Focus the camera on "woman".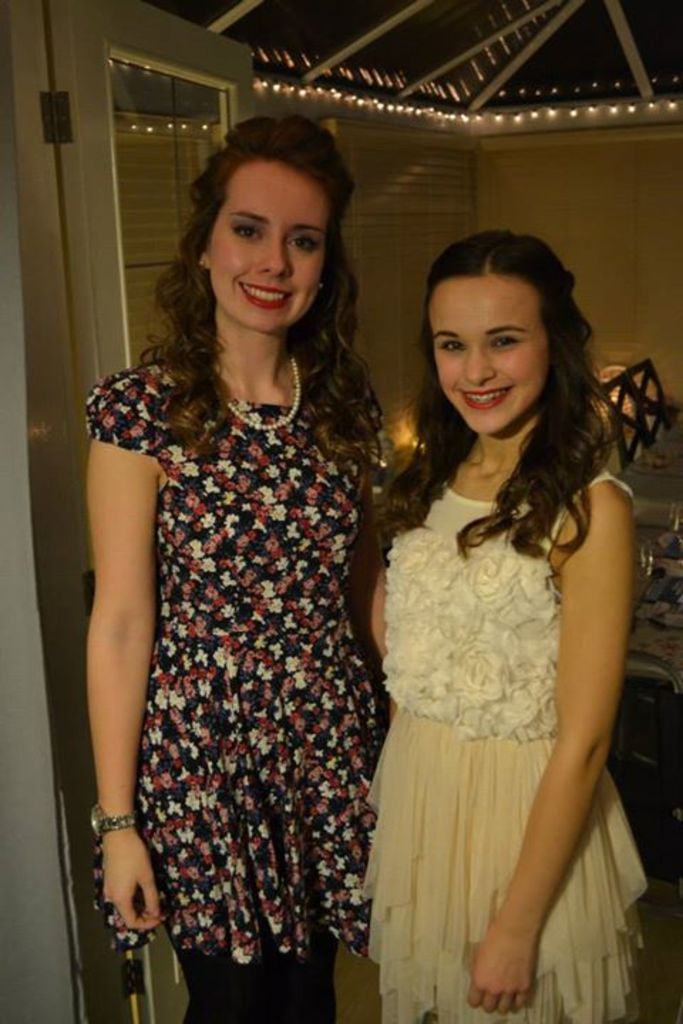
Focus region: [x1=85, y1=114, x2=390, y2=1023].
